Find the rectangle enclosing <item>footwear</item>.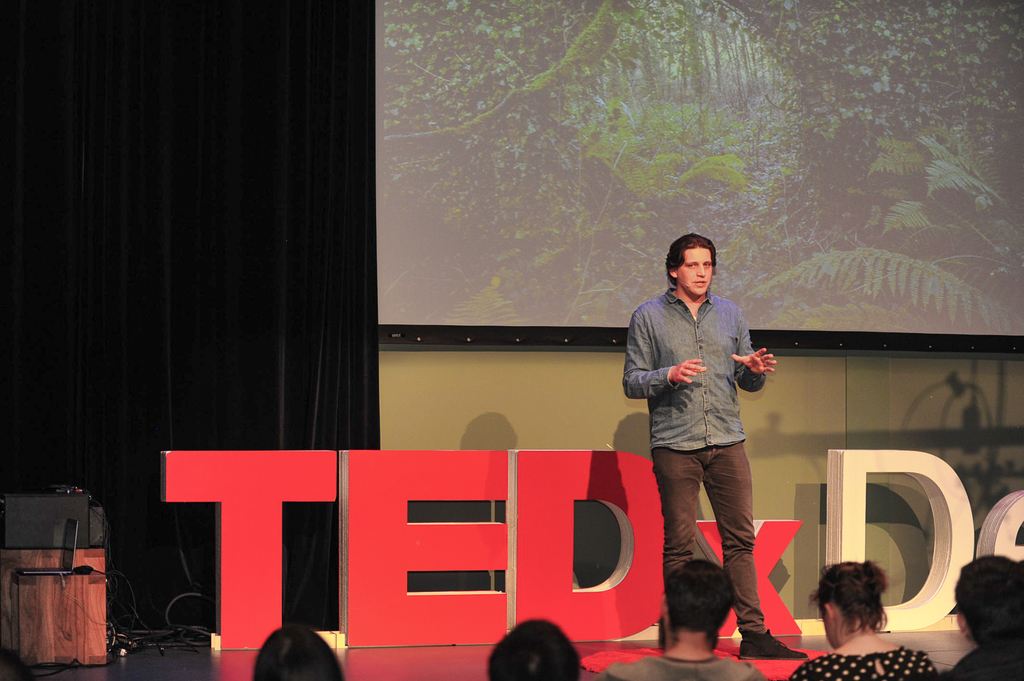
select_region(733, 627, 810, 658).
